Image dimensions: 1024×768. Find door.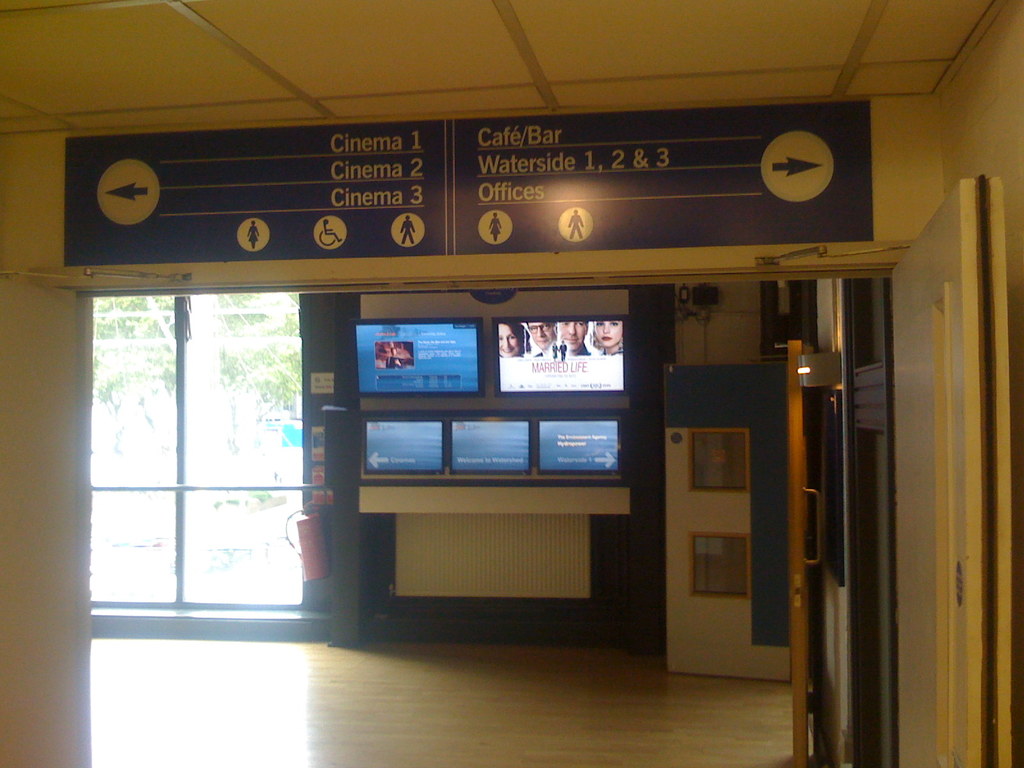
BBox(898, 175, 1012, 767).
